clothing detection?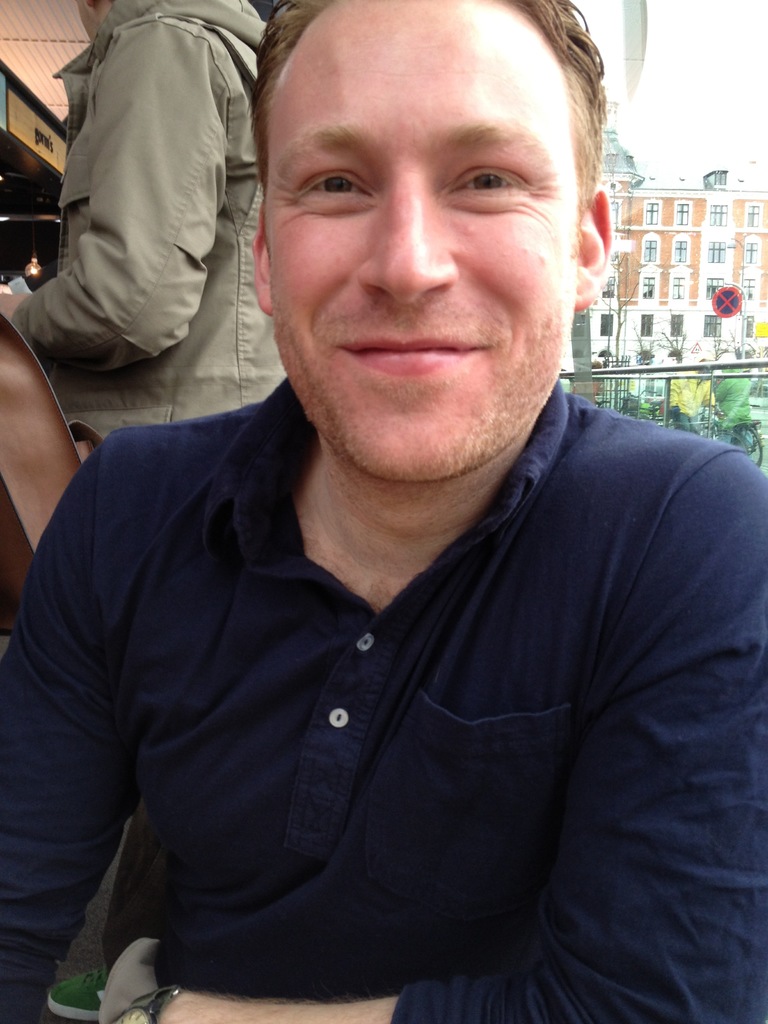
<region>58, 330, 711, 988</region>
